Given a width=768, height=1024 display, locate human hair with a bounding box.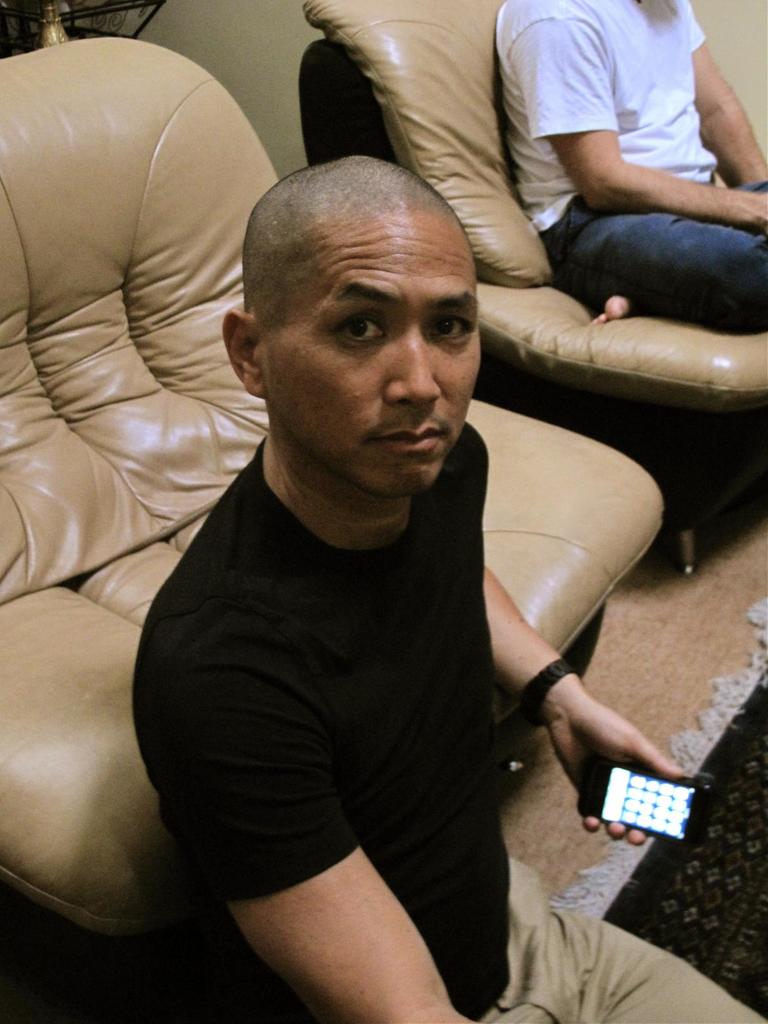
Located: (left=641, top=0, right=683, bottom=21).
